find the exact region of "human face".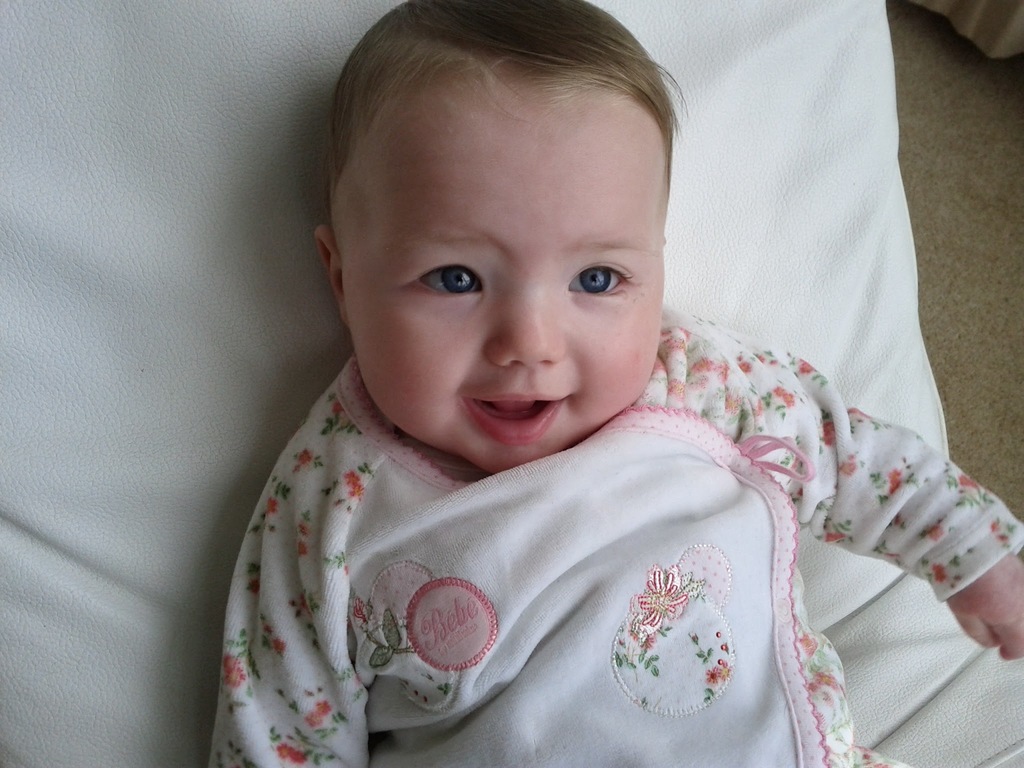
Exact region: (left=350, top=66, right=670, bottom=471).
